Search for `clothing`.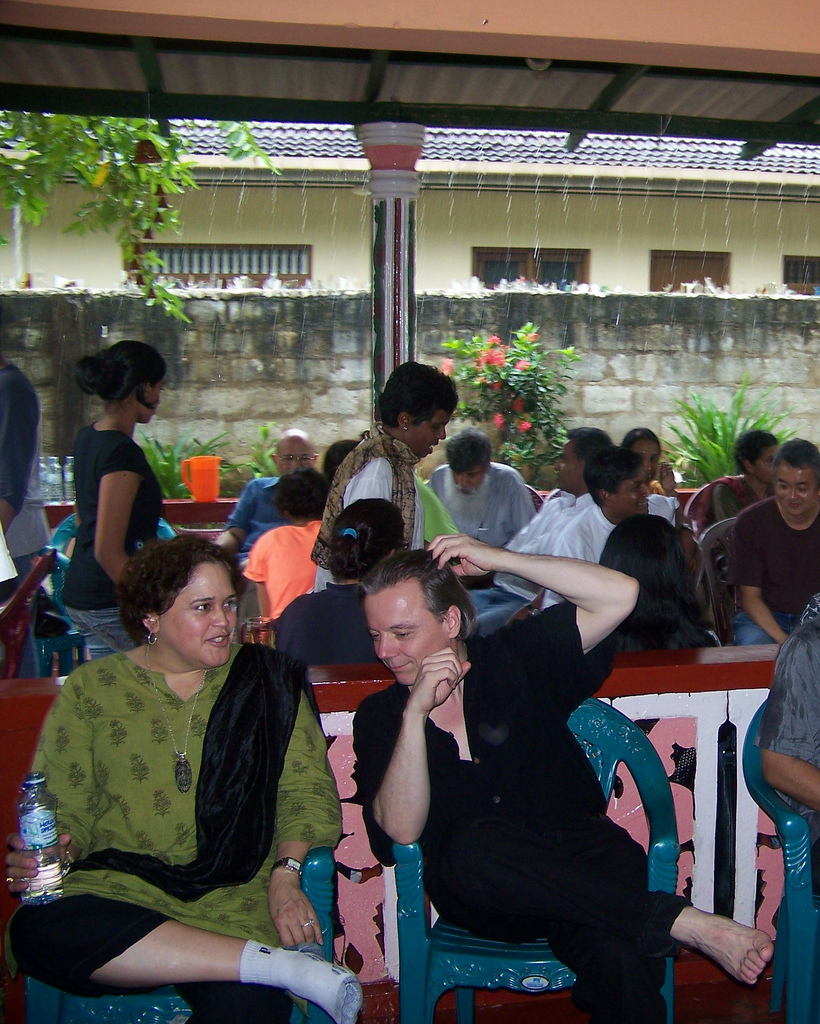
Found at 26/619/325/989.
